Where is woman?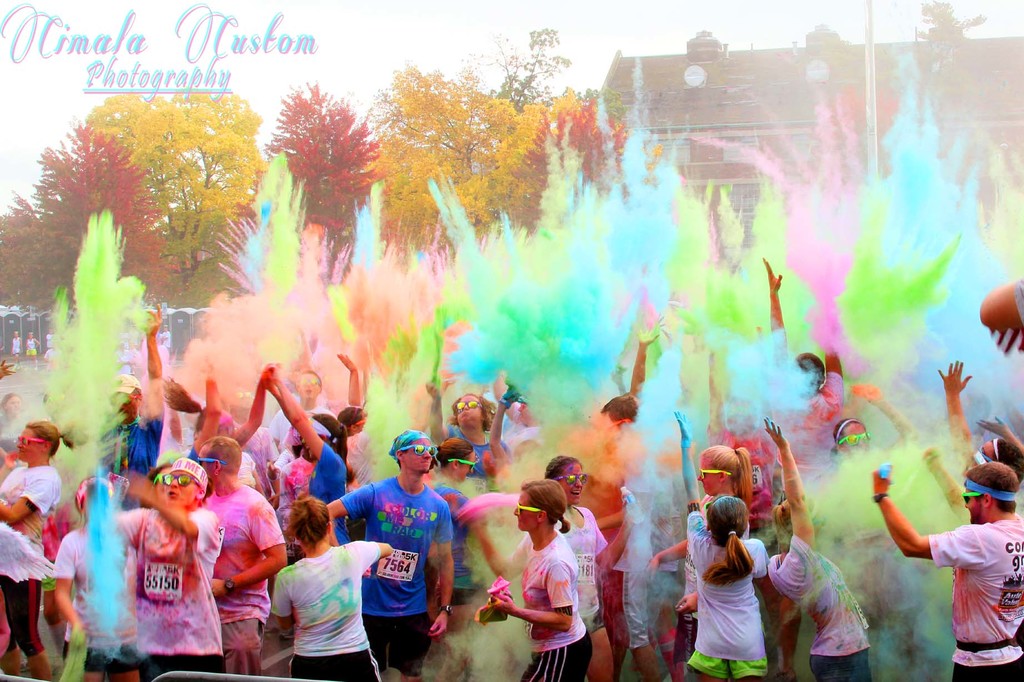
268:489:397:681.
